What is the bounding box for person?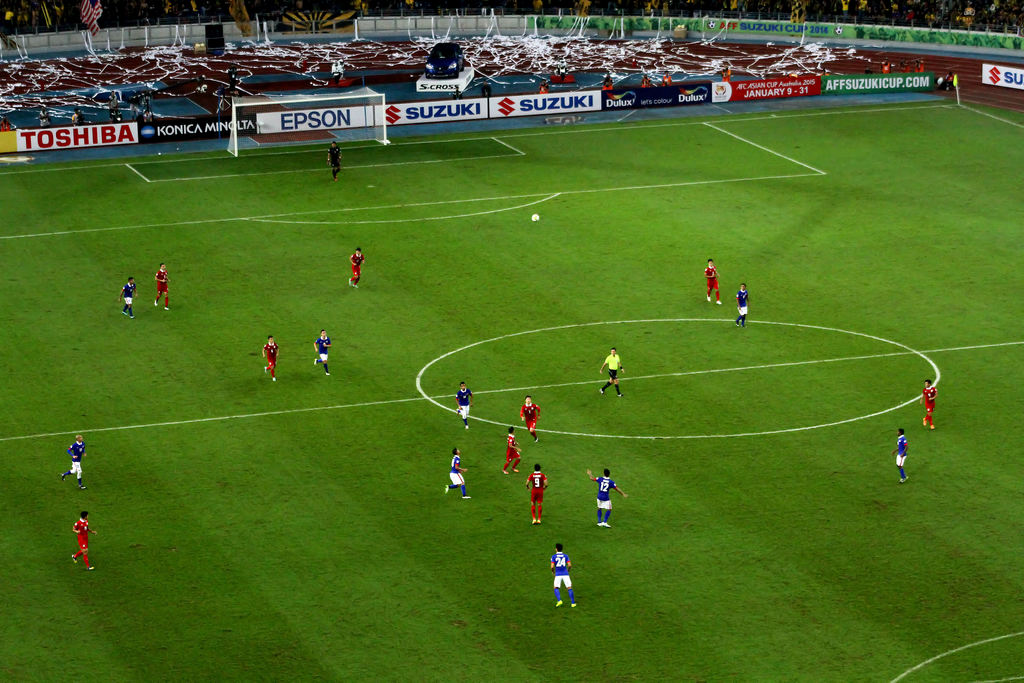
[61,434,87,491].
